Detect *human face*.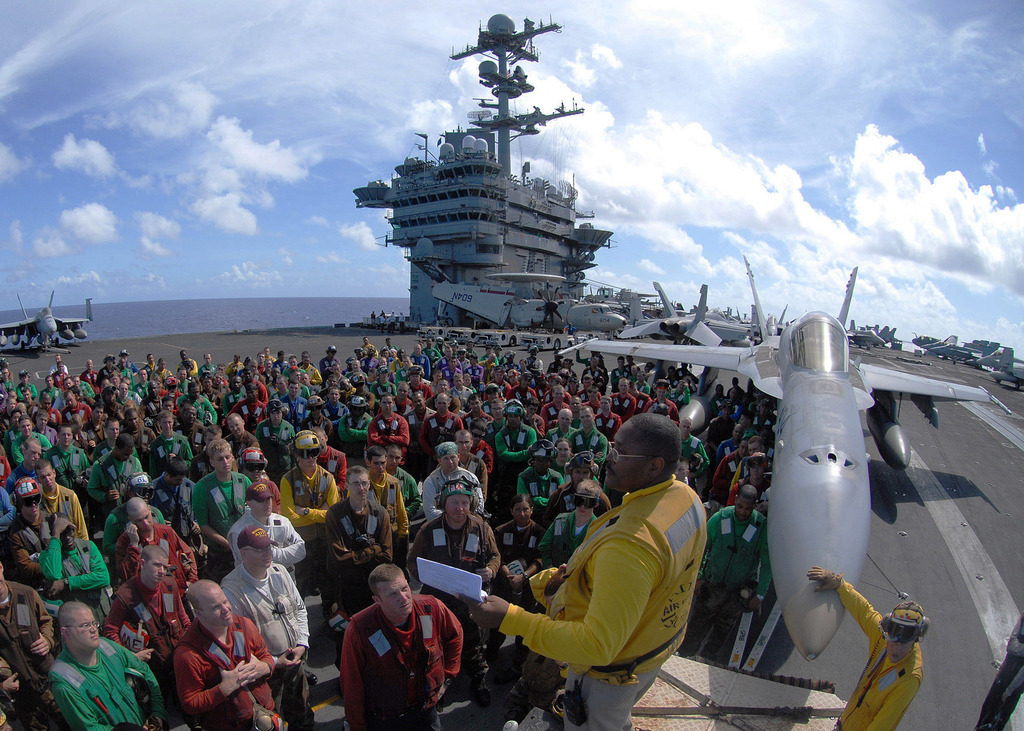
Detected at {"x1": 413, "y1": 396, "x2": 424, "y2": 410}.
